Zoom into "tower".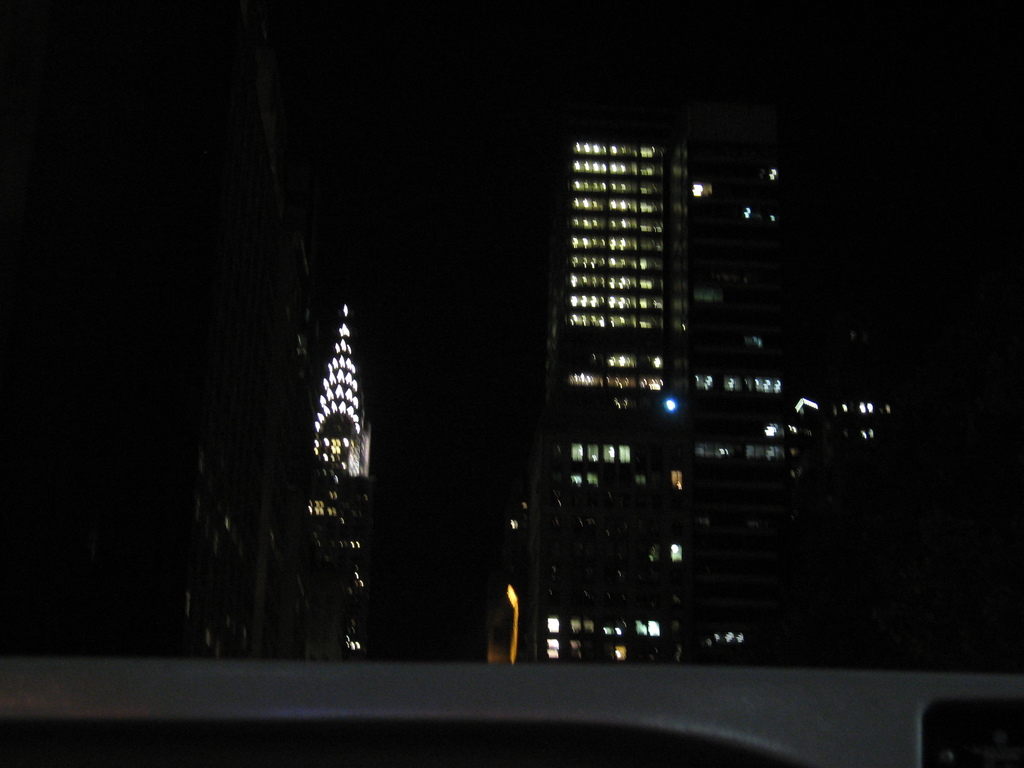
Zoom target: Rect(308, 302, 374, 651).
